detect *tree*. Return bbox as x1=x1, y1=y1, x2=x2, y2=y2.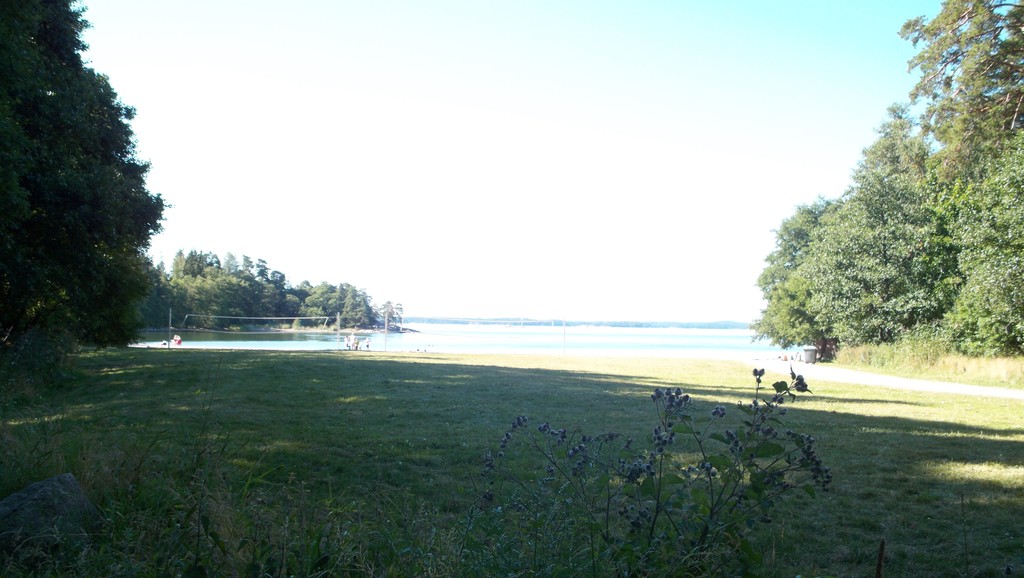
x1=832, y1=96, x2=956, y2=353.
